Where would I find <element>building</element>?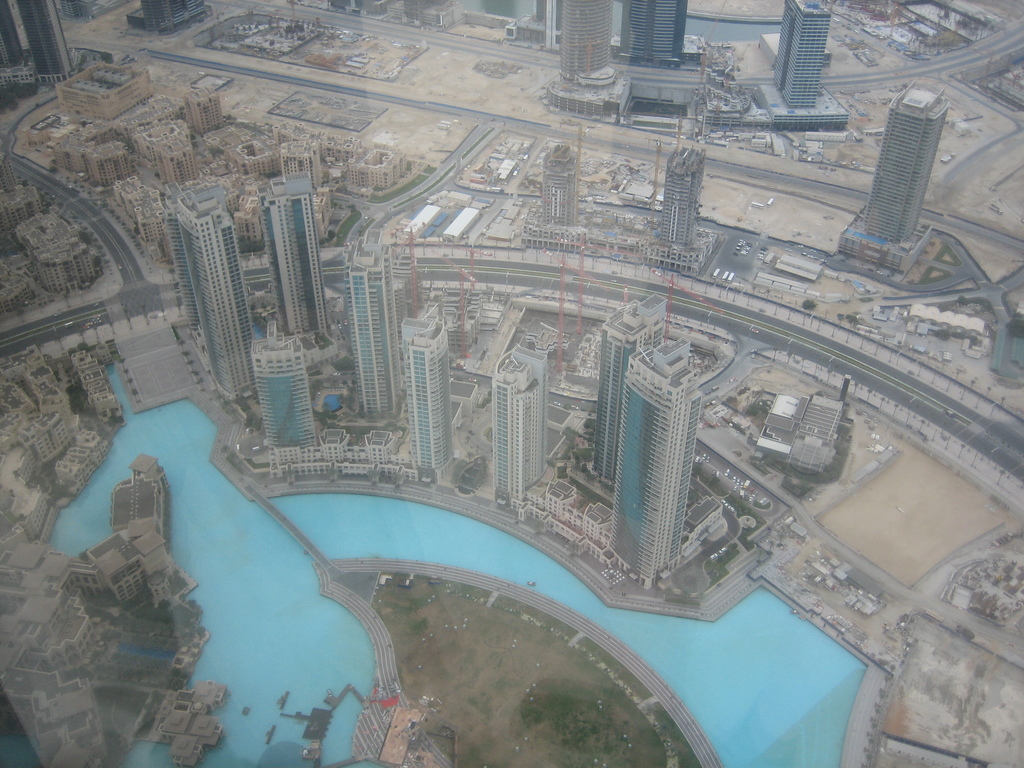
At l=186, t=86, r=223, b=134.
